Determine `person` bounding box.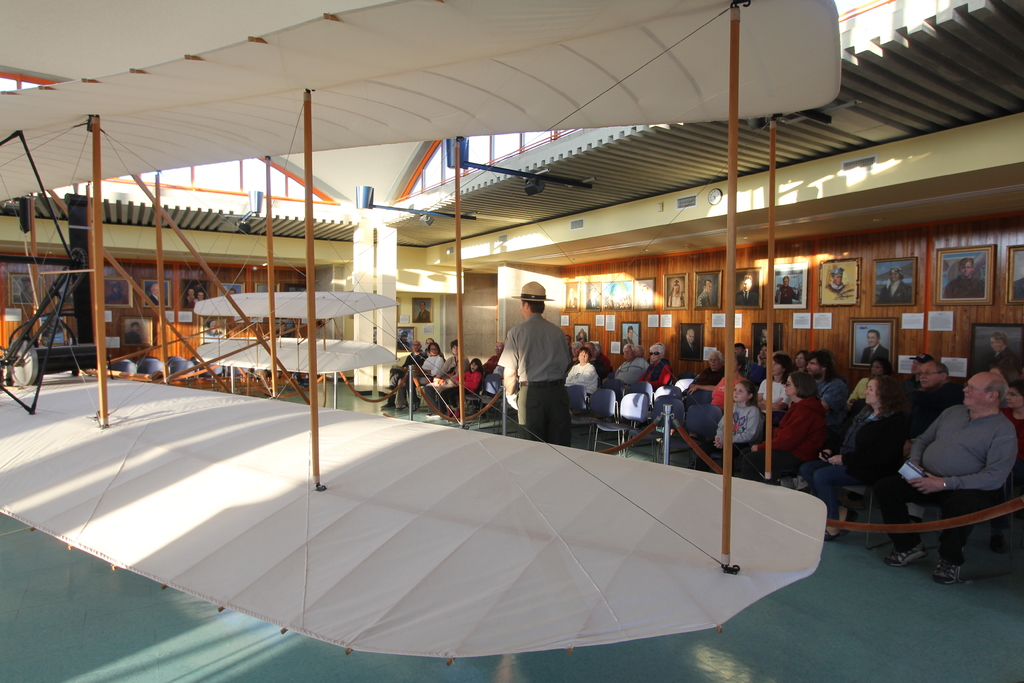
Determined: [752,365,828,483].
